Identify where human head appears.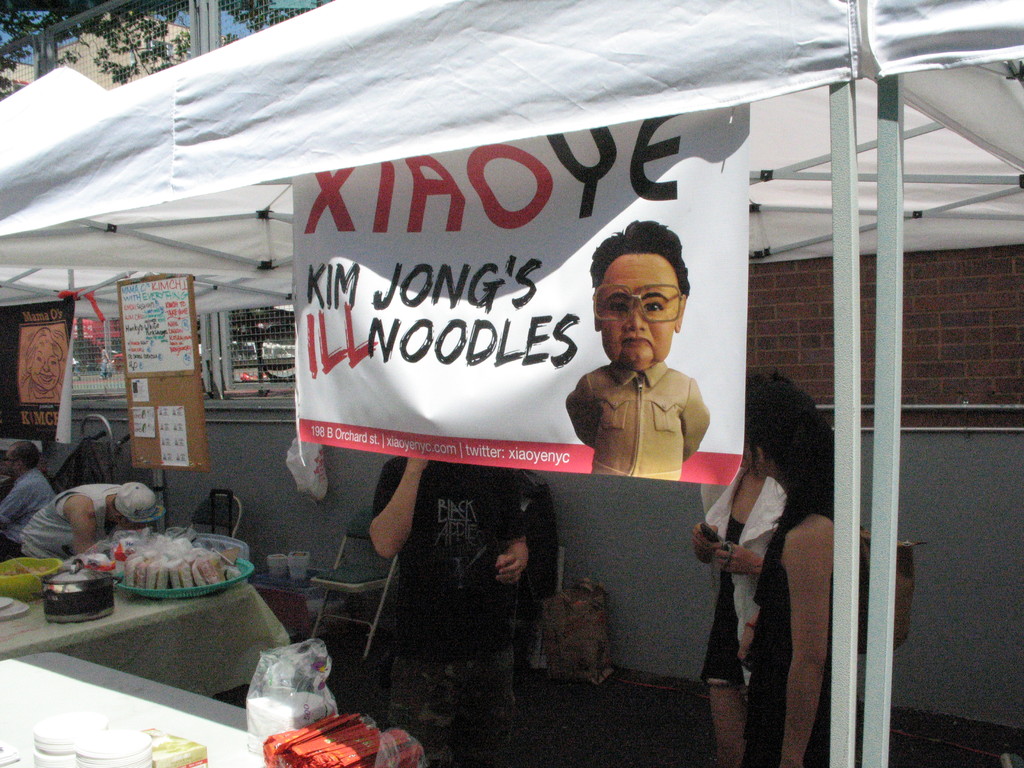
Appears at detection(589, 235, 691, 357).
